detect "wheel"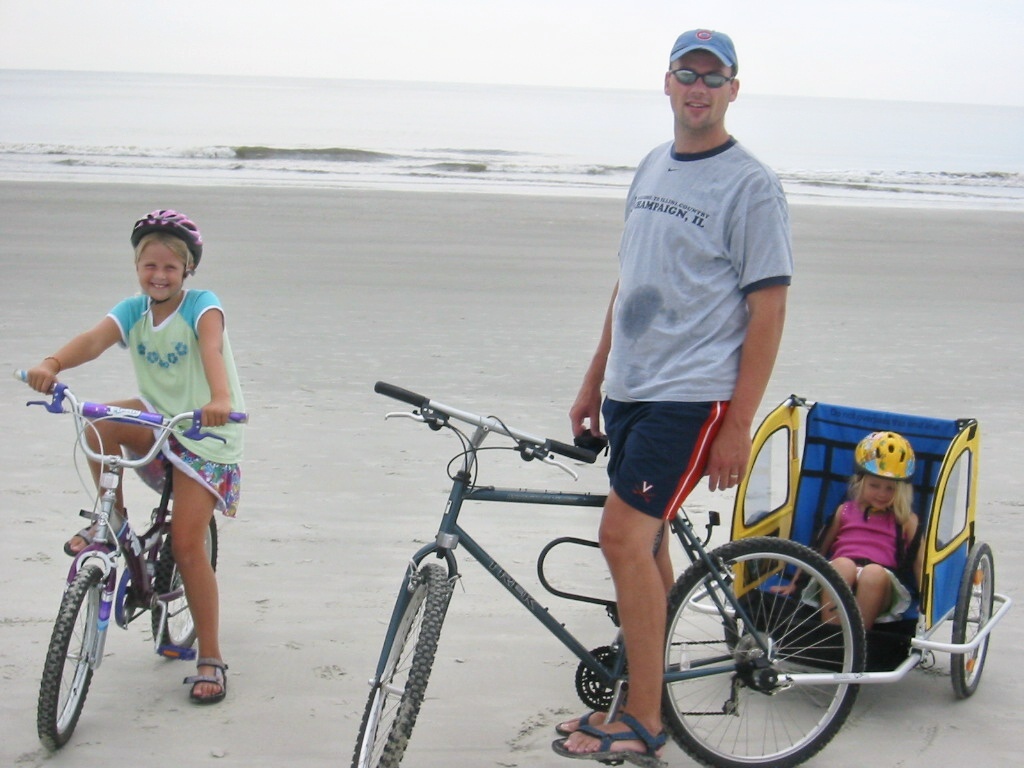
147/517/217/654
